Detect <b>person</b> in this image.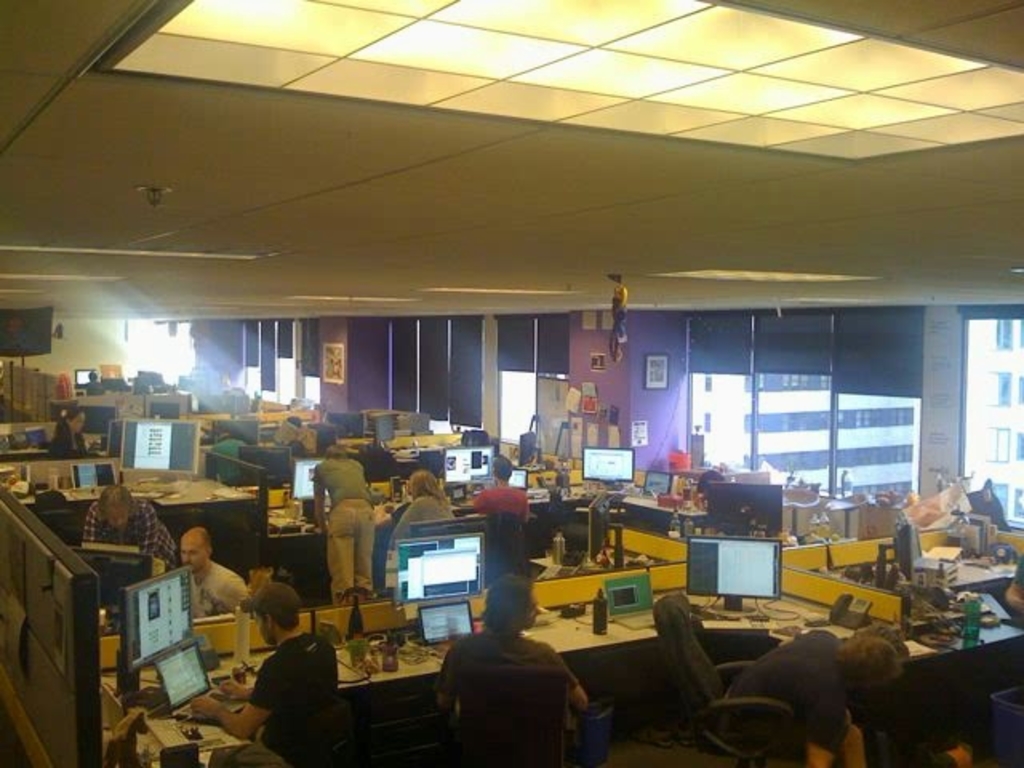
Detection: BBox(315, 440, 379, 602).
